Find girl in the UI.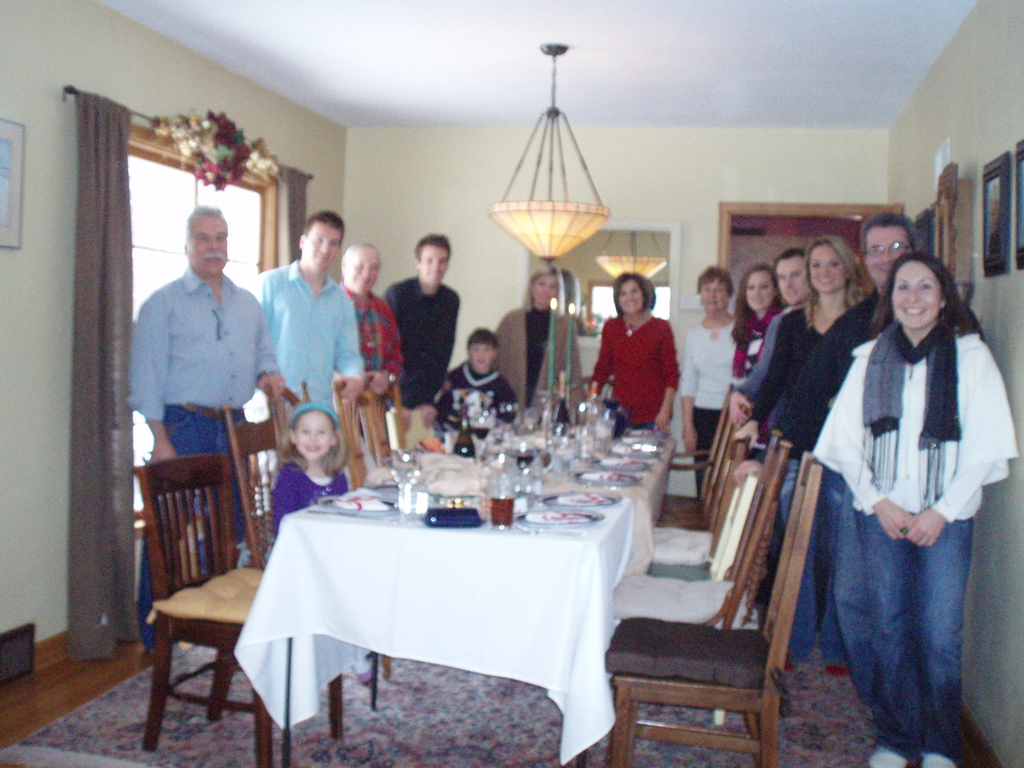
UI element at region(271, 403, 377, 685).
